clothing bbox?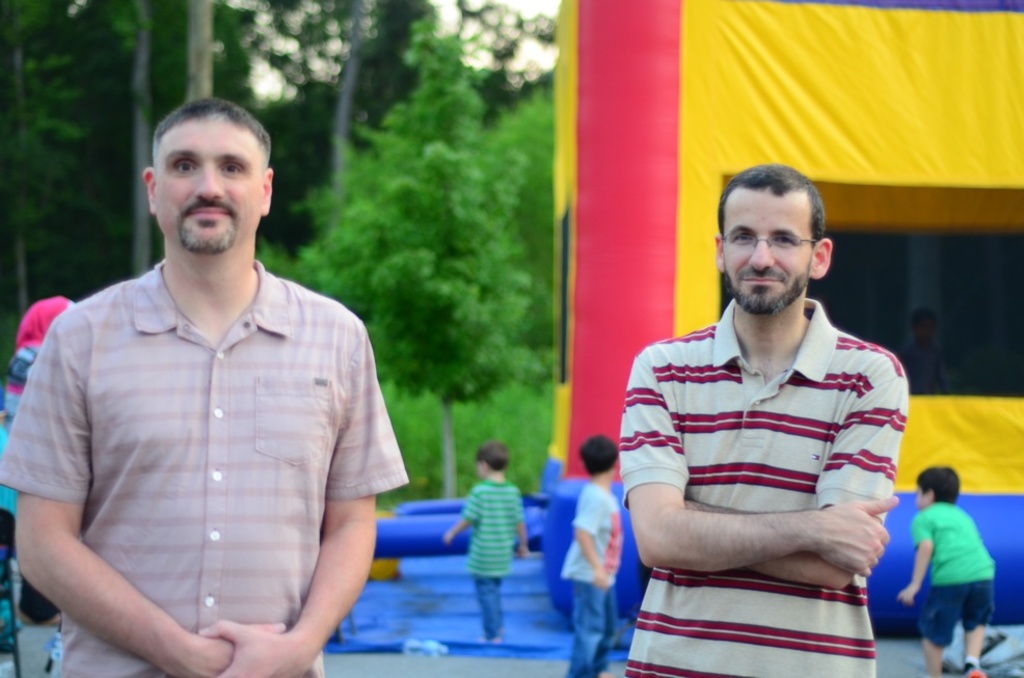
[631,262,921,650]
